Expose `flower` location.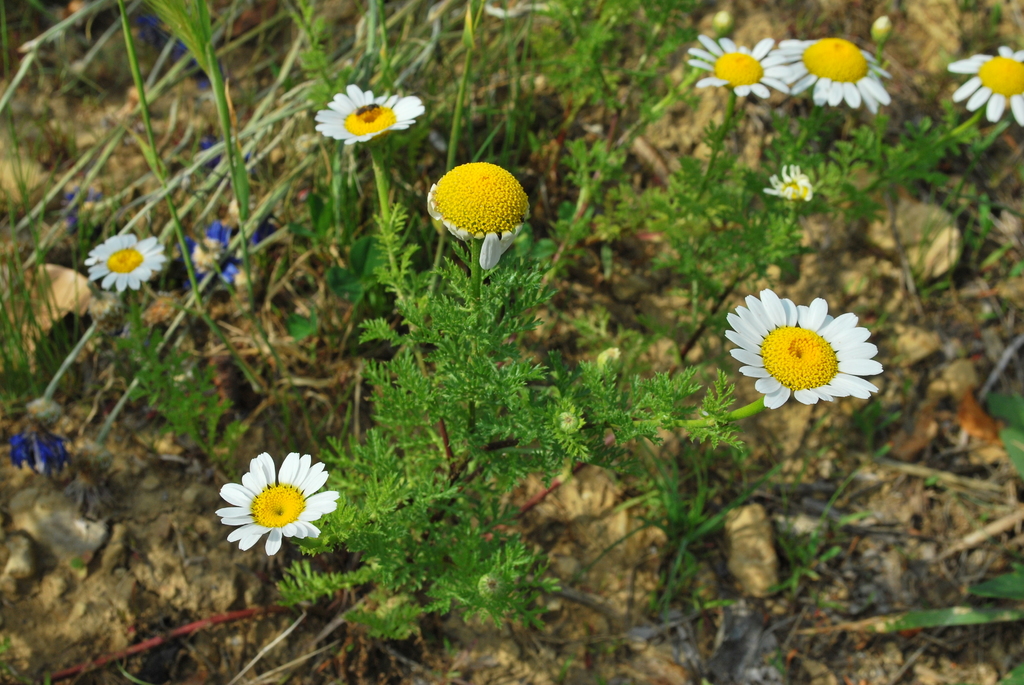
Exposed at bbox(80, 232, 165, 297).
